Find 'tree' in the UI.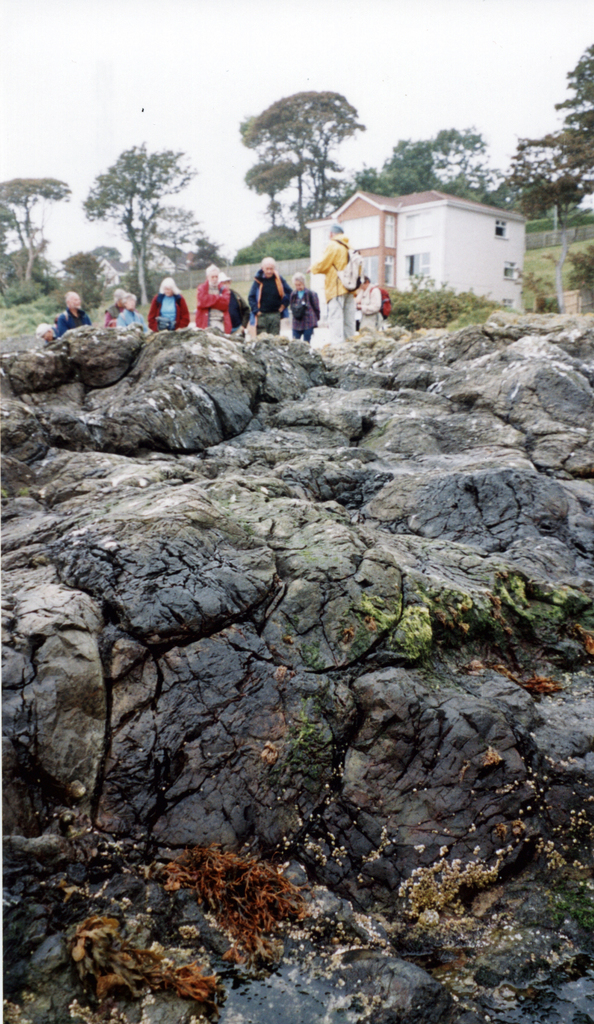
UI element at rect(360, 133, 438, 189).
